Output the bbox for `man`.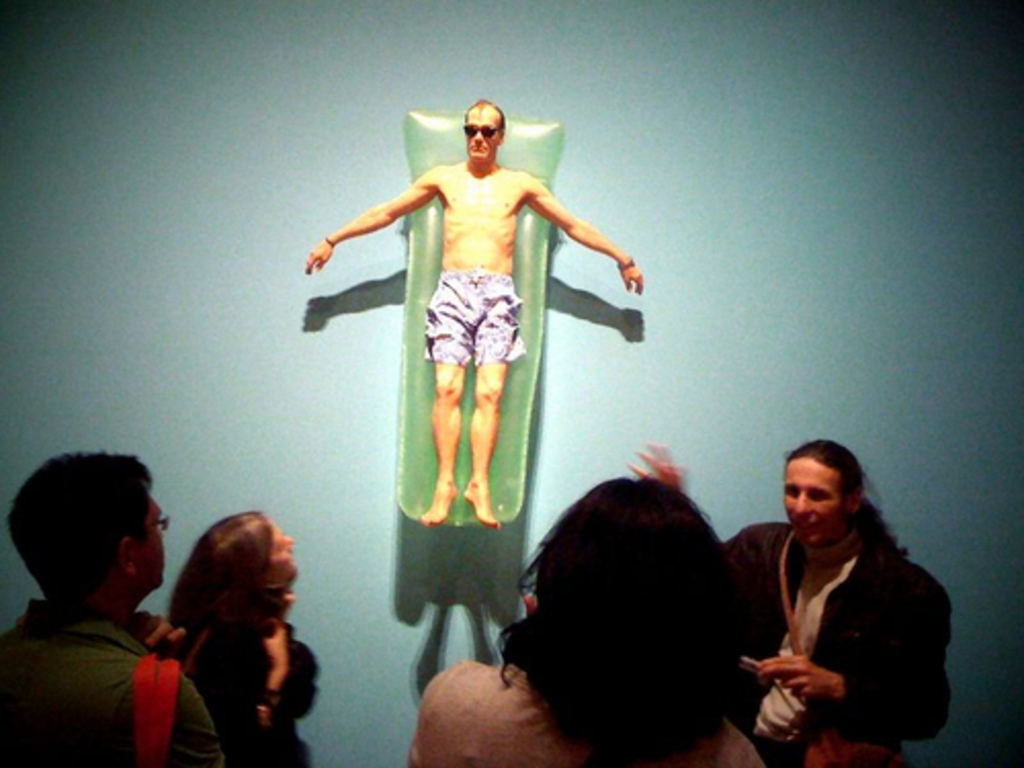
box=[625, 440, 948, 766].
